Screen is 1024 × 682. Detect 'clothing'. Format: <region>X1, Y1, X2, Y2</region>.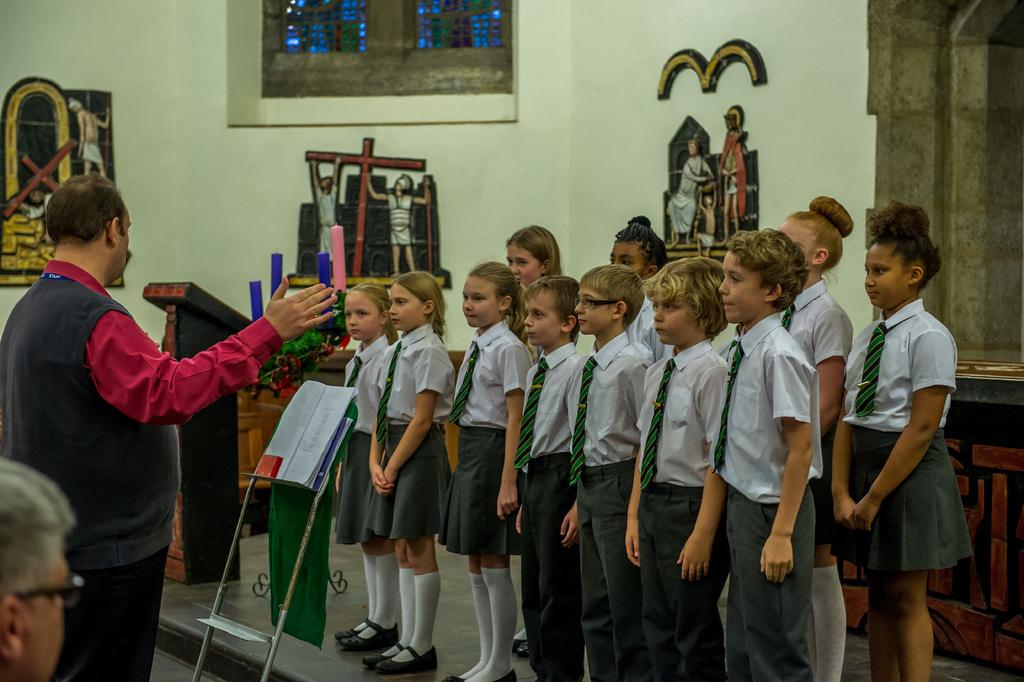
<region>314, 182, 337, 265</region>.
